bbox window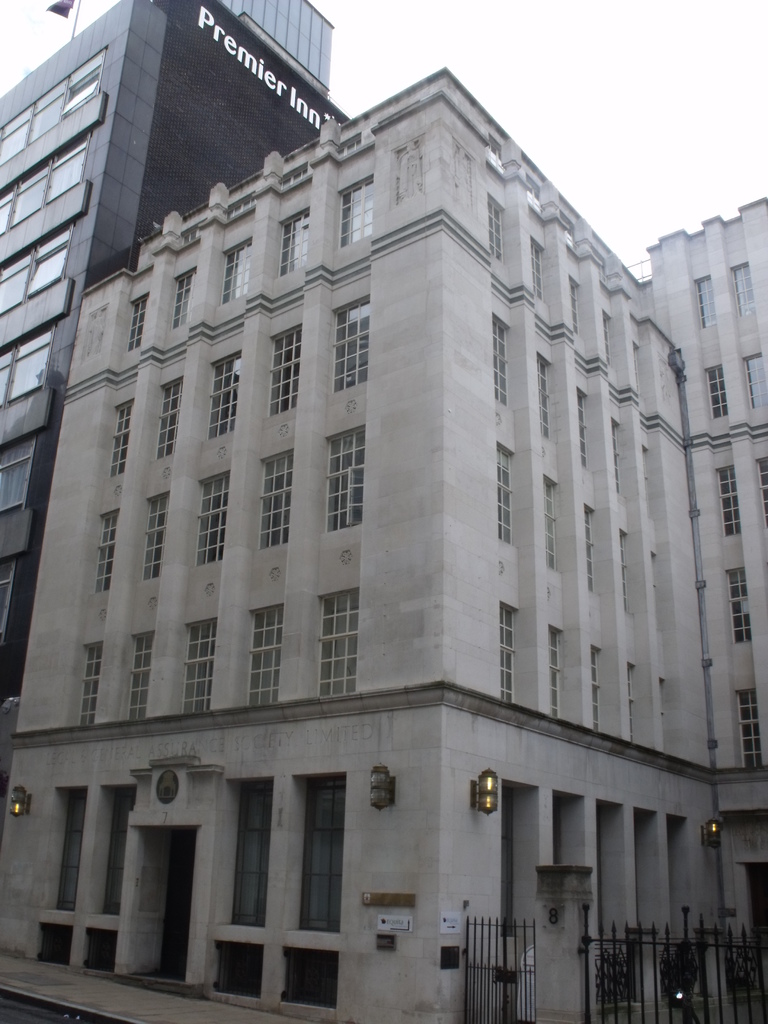
29:78:64:143
